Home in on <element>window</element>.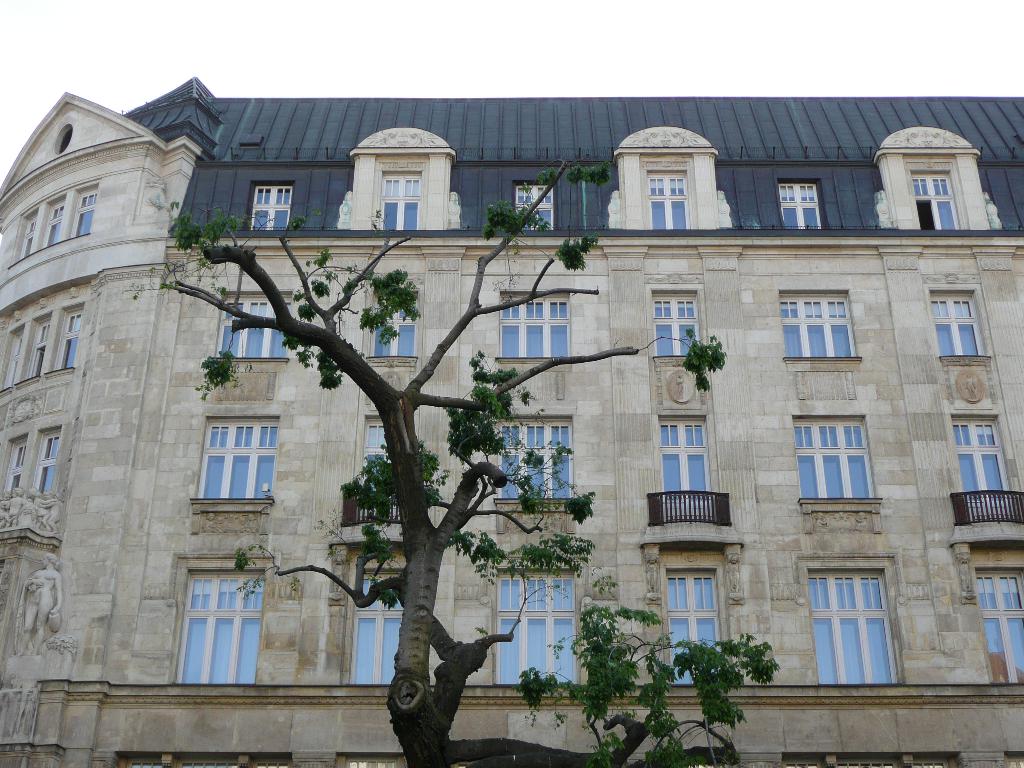
Homed in at [left=68, top=186, right=97, bottom=237].
